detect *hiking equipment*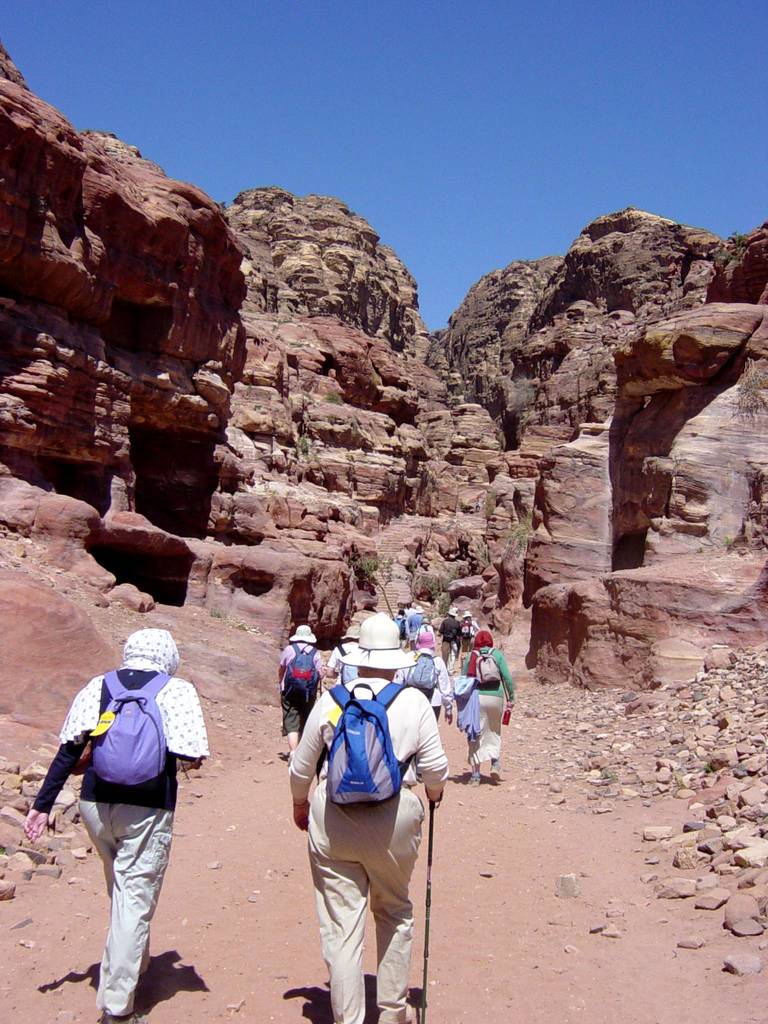
(279, 640, 319, 713)
